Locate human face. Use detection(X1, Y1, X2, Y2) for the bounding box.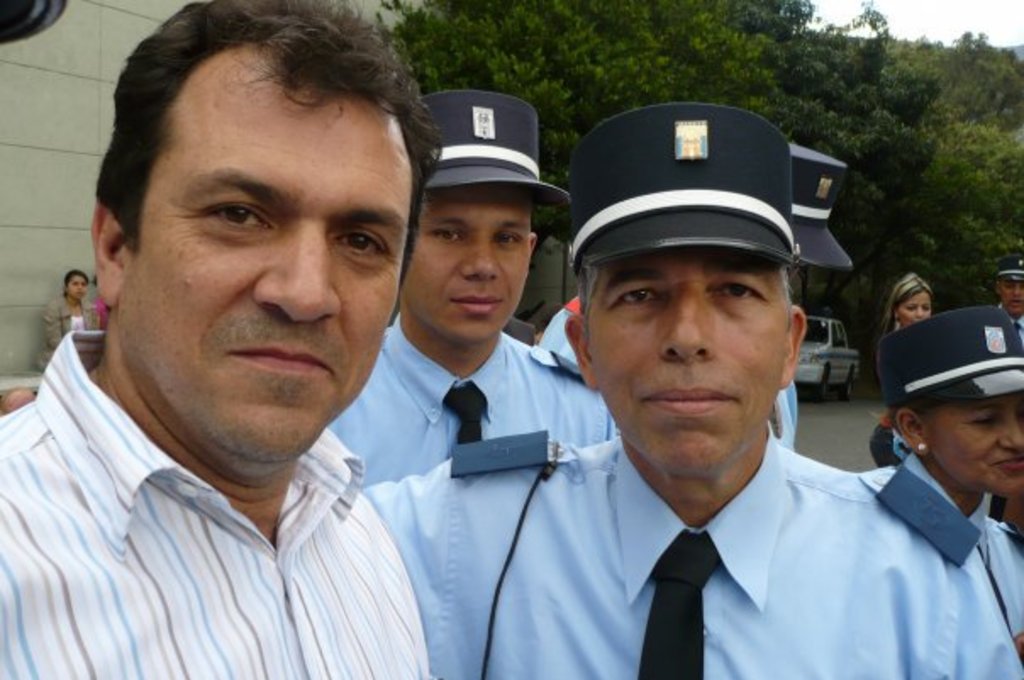
detection(990, 278, 1022, 324).
